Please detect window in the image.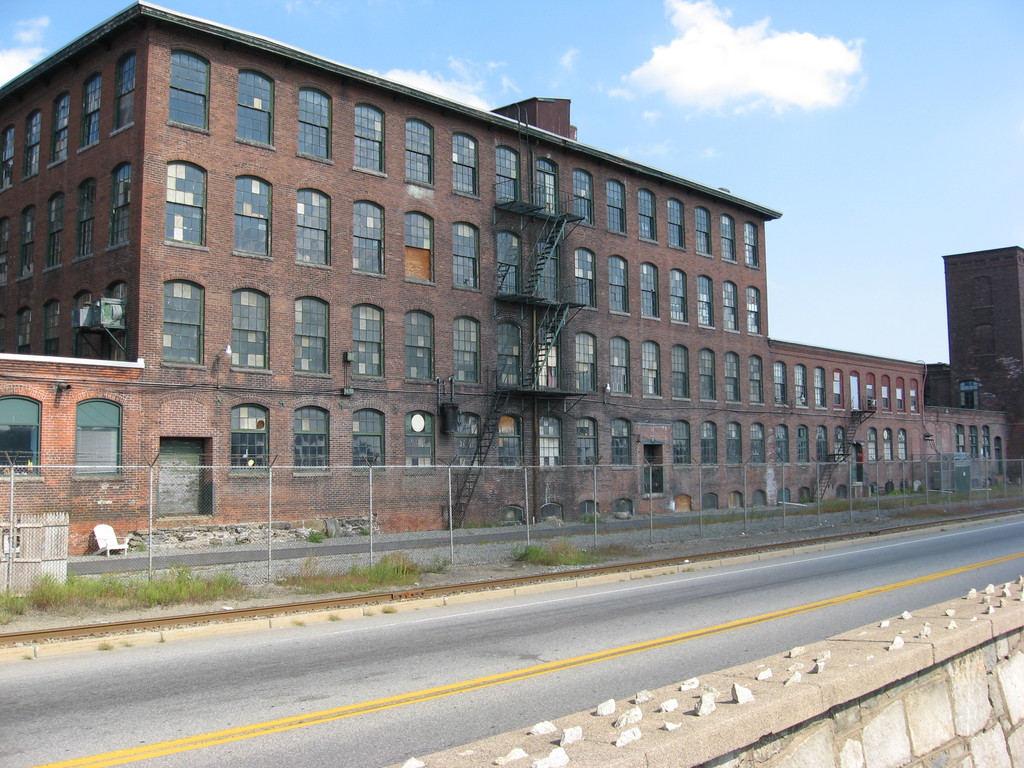
(left=636, top=268, right=662, bottom=314).
